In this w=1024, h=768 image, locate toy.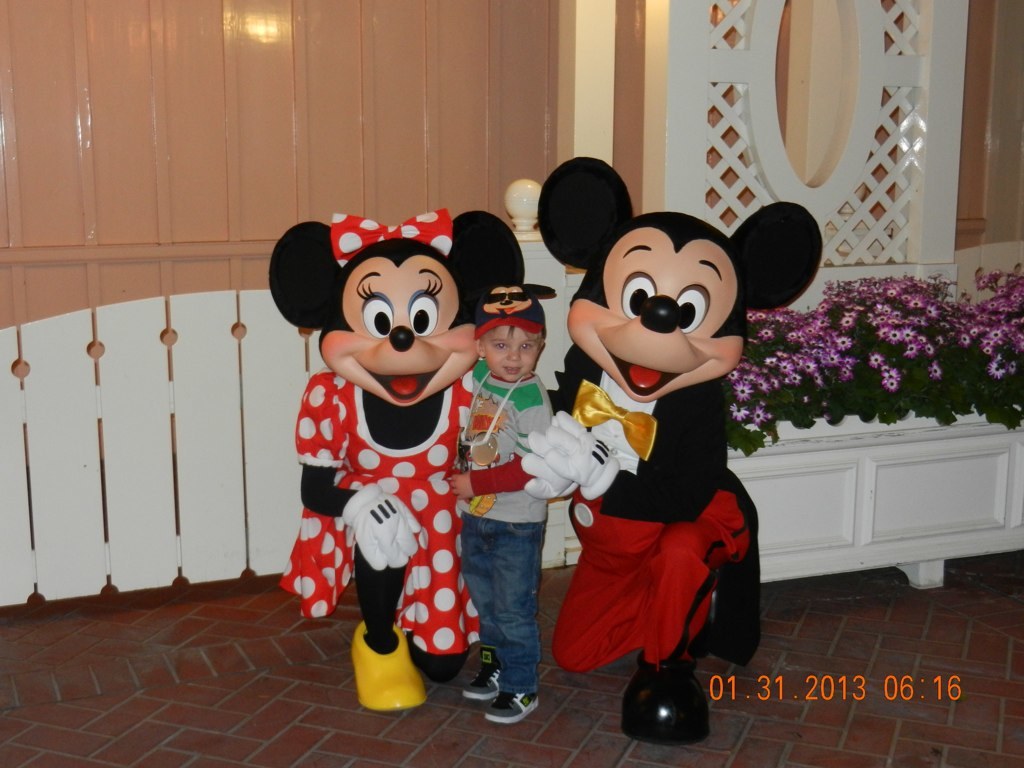
Bounding box: 476,283,553,329.
